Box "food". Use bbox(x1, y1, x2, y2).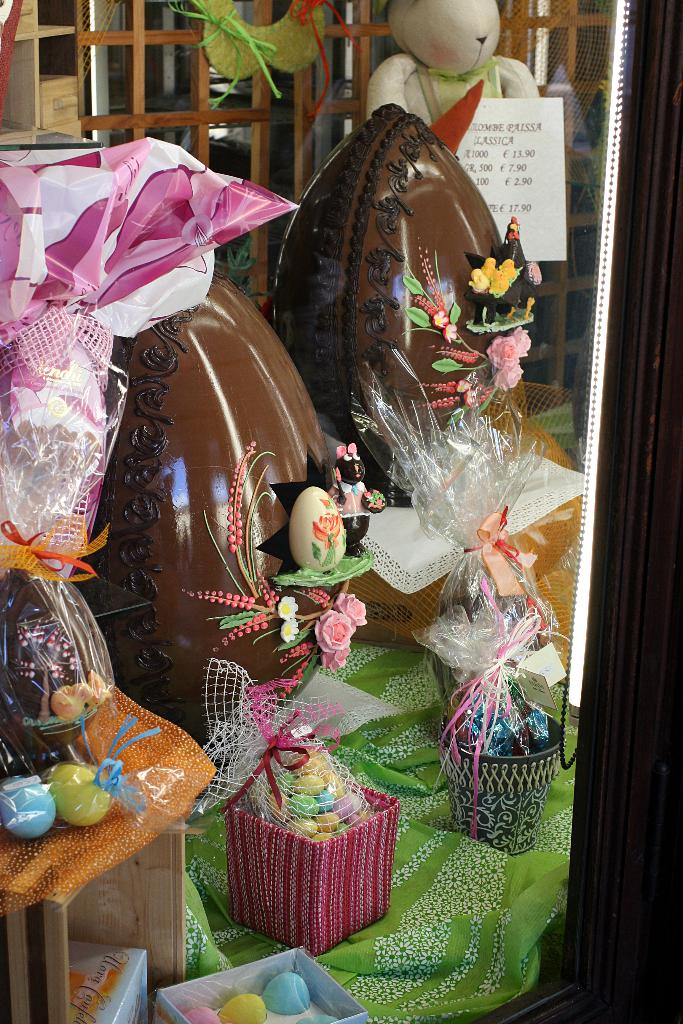
bbox(220, 995, 270, 1021).
